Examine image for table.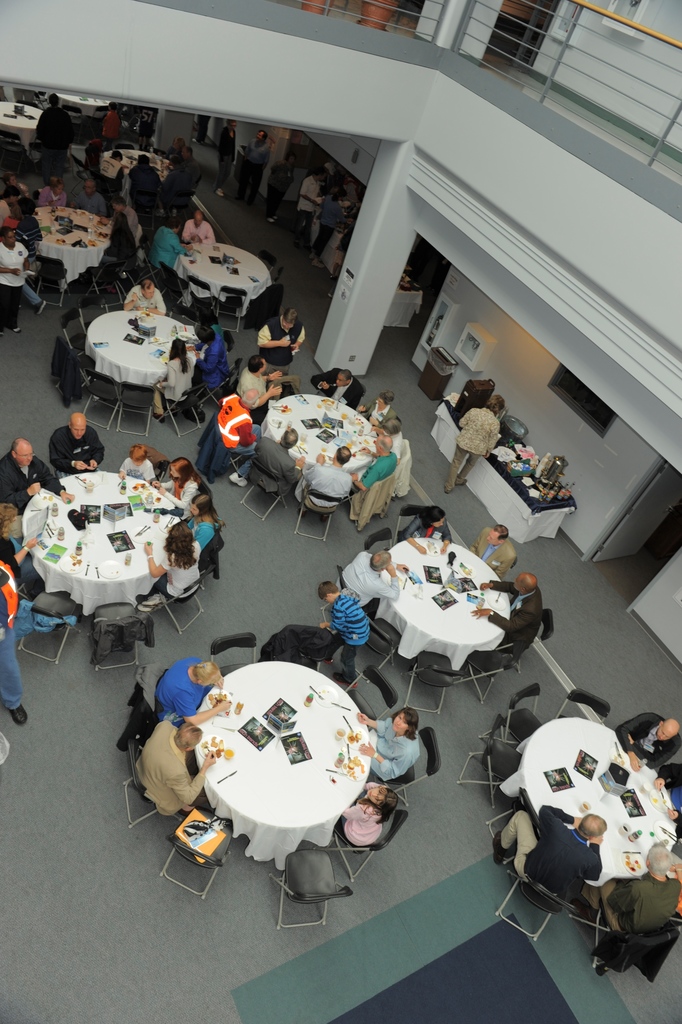
Examination result: locate(22, 472, 174, 612).
